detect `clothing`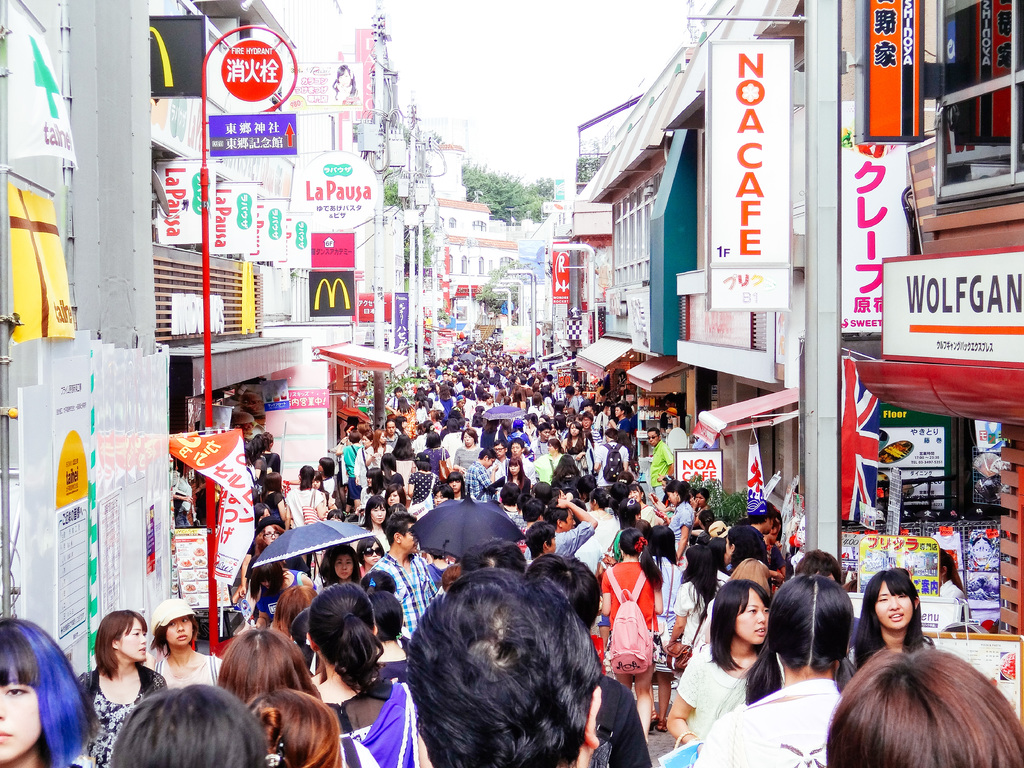
crop(595, 413, 609, 435)
